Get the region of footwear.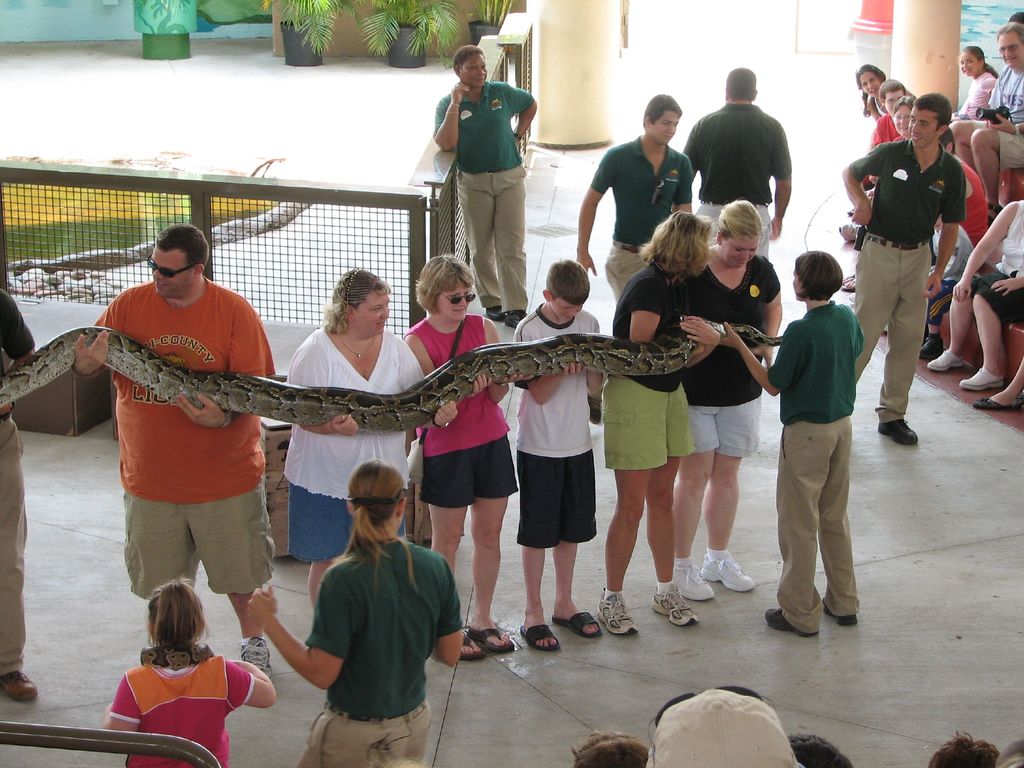
bbox=(767, 606, 819, 634).
